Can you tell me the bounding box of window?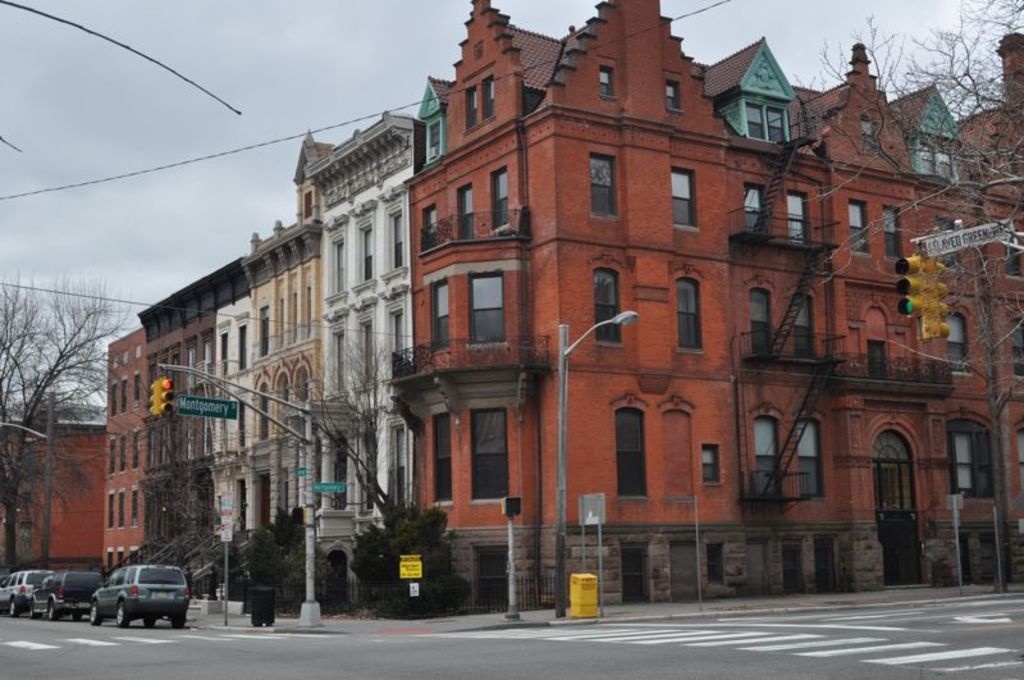
pyautogui.locateOnScreen(589, 151, 616, 215).
